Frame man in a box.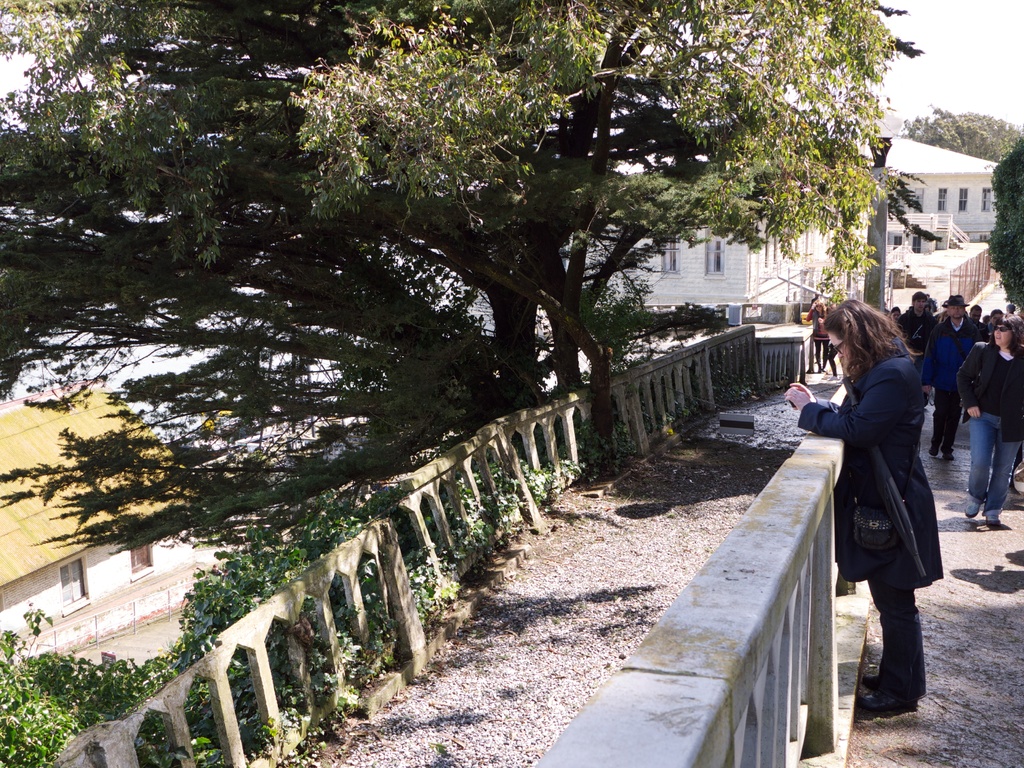
bbox=(916, 295, 978, 455).
